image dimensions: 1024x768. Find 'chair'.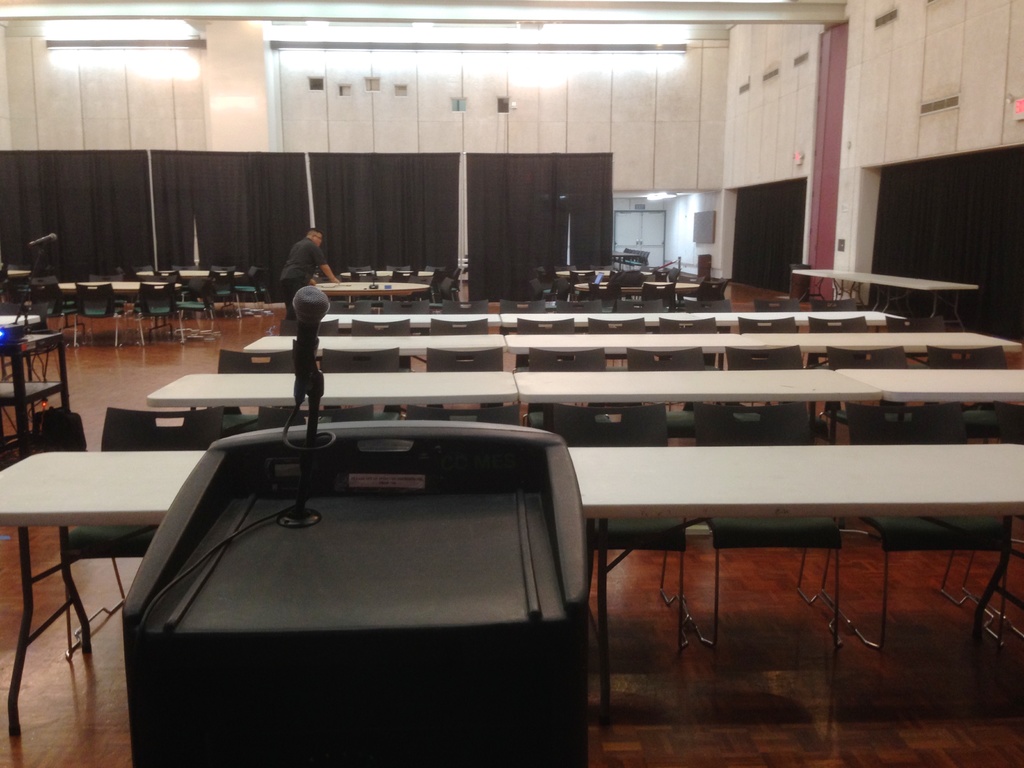
(left=75, top=274, right=120, bottom=349).
